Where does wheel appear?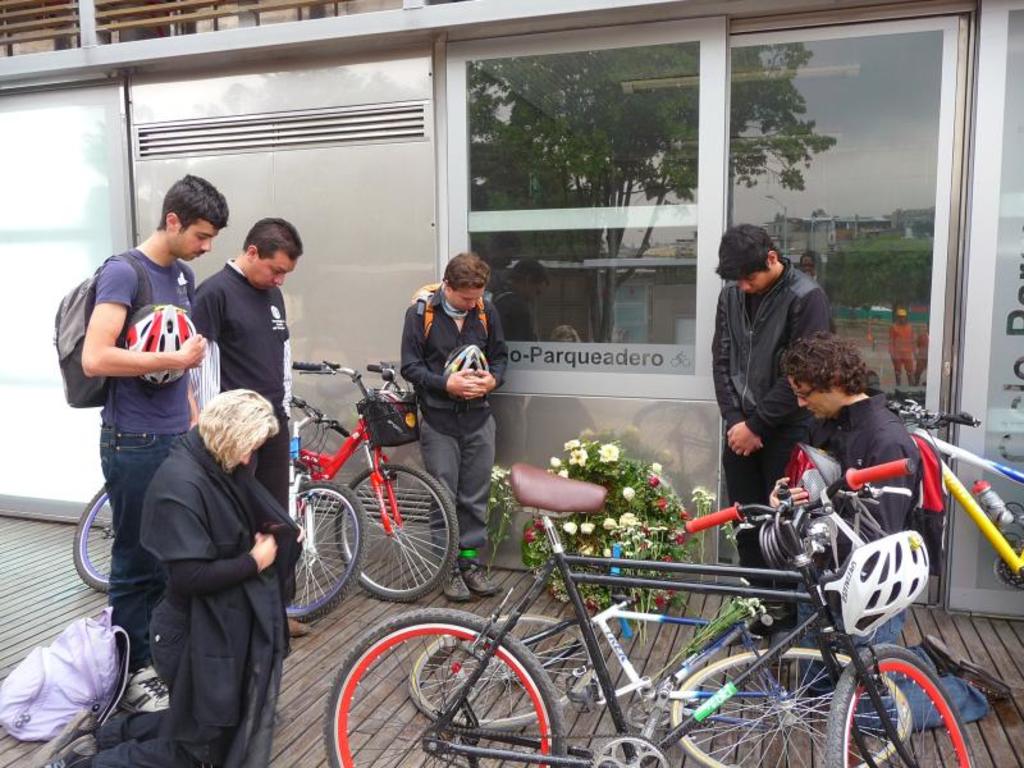
Appears at pyautogui.locateOnScreen(404, 611, 611, 731).
